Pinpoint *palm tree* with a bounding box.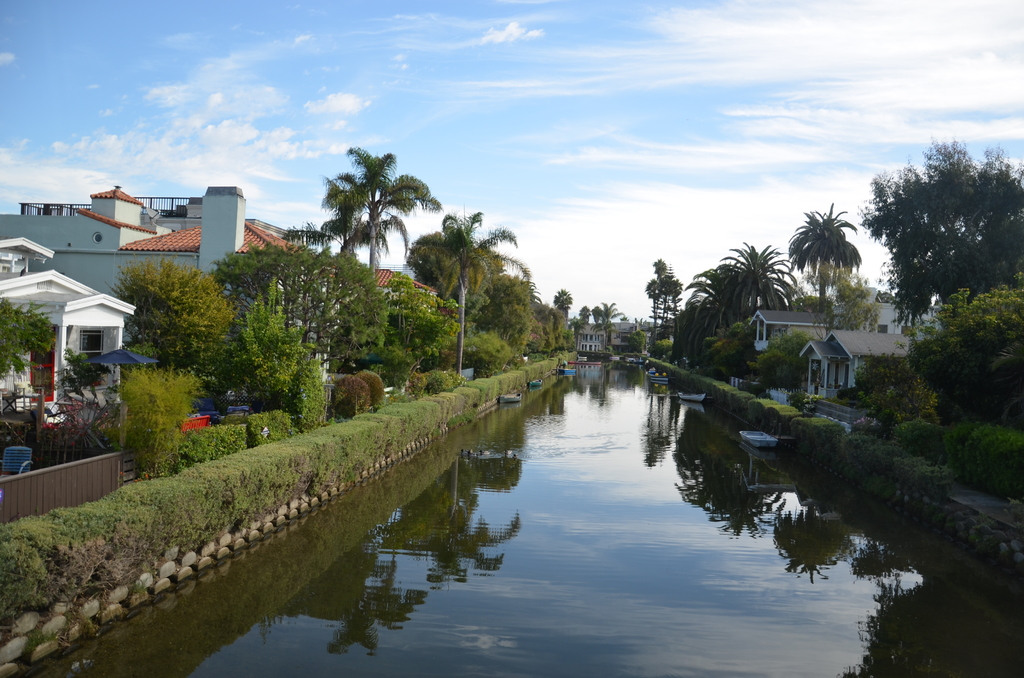
701, 266, 794, 346.
